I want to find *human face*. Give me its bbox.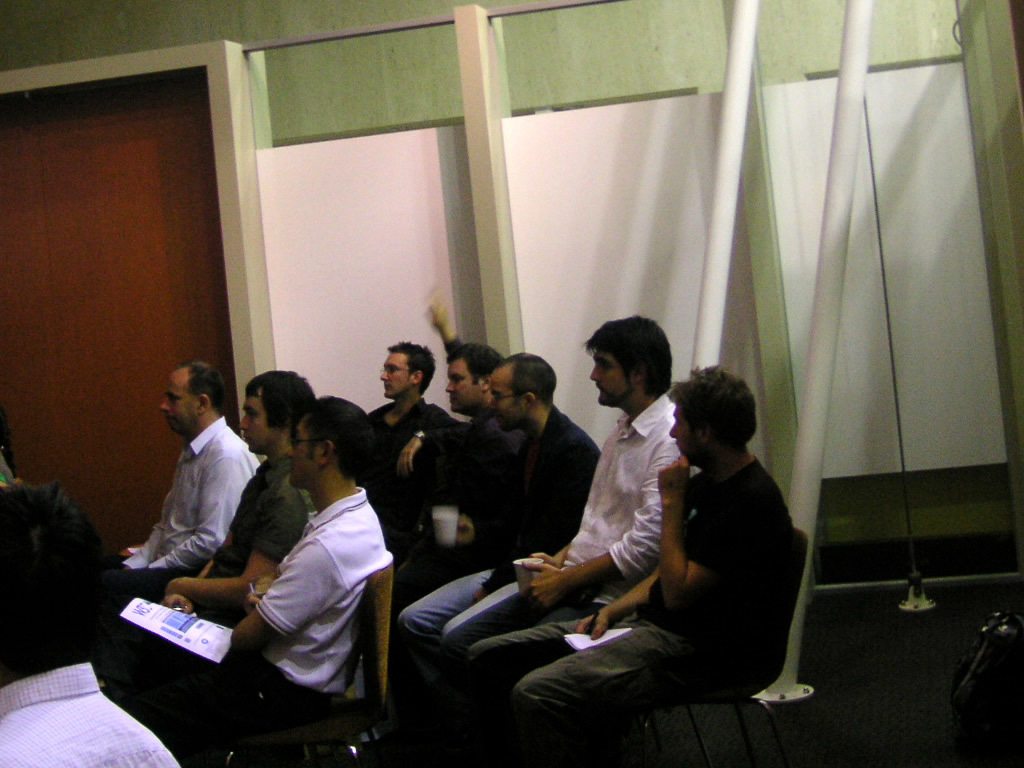
(239, 389, 277, 453).
